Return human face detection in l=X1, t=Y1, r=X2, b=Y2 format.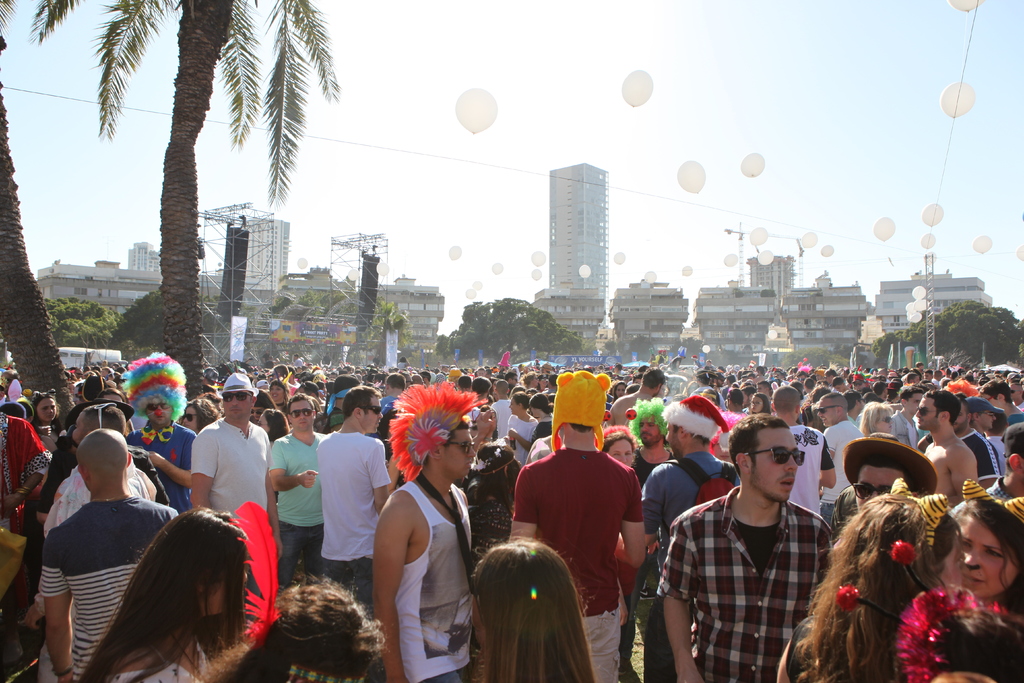
l=982, t=411, r=996, b=431.
